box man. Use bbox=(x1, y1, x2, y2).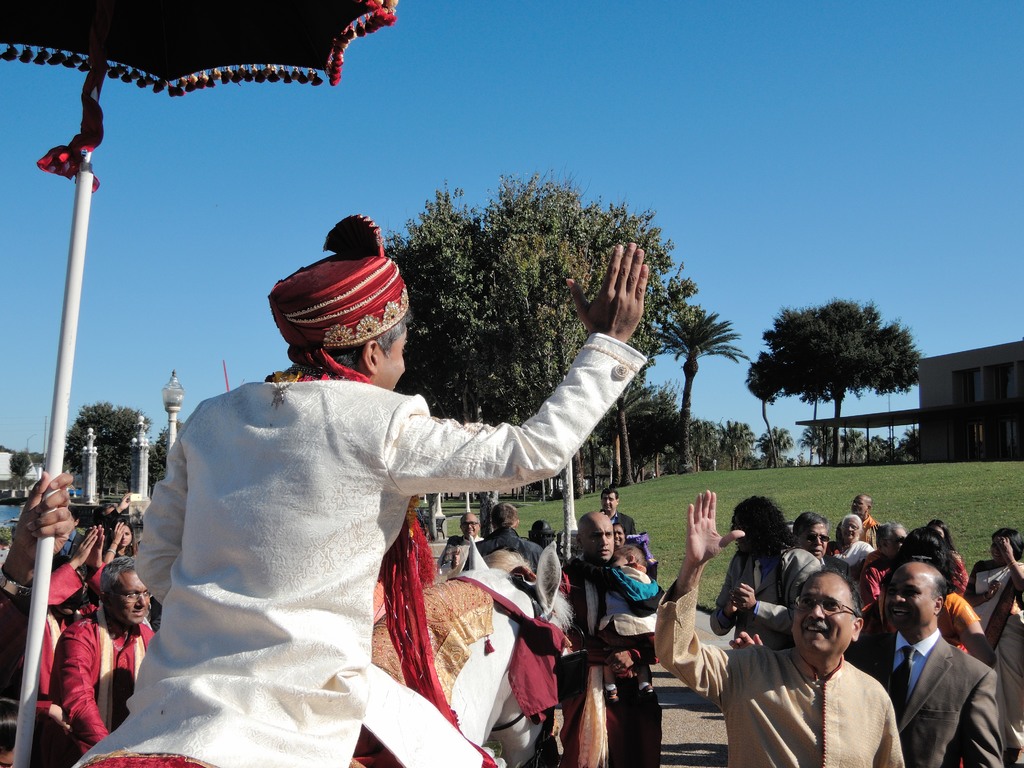
bbox=(715, 493, 821, 648).
